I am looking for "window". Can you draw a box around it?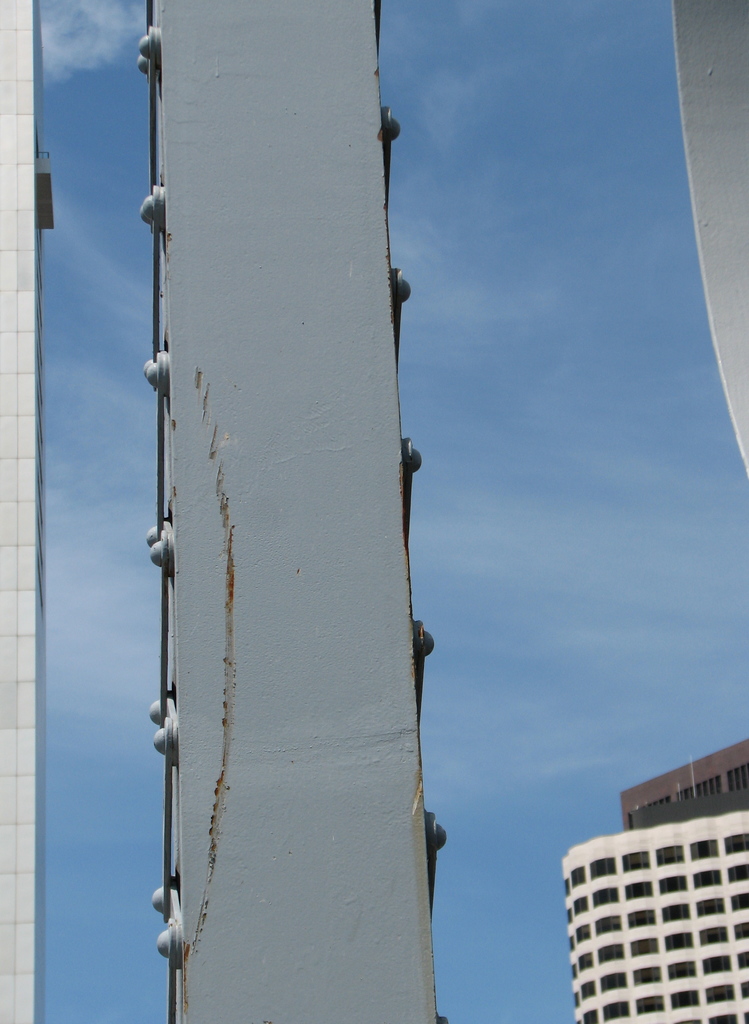
Sure, the bounding box is (560, 893, 585, 916).
